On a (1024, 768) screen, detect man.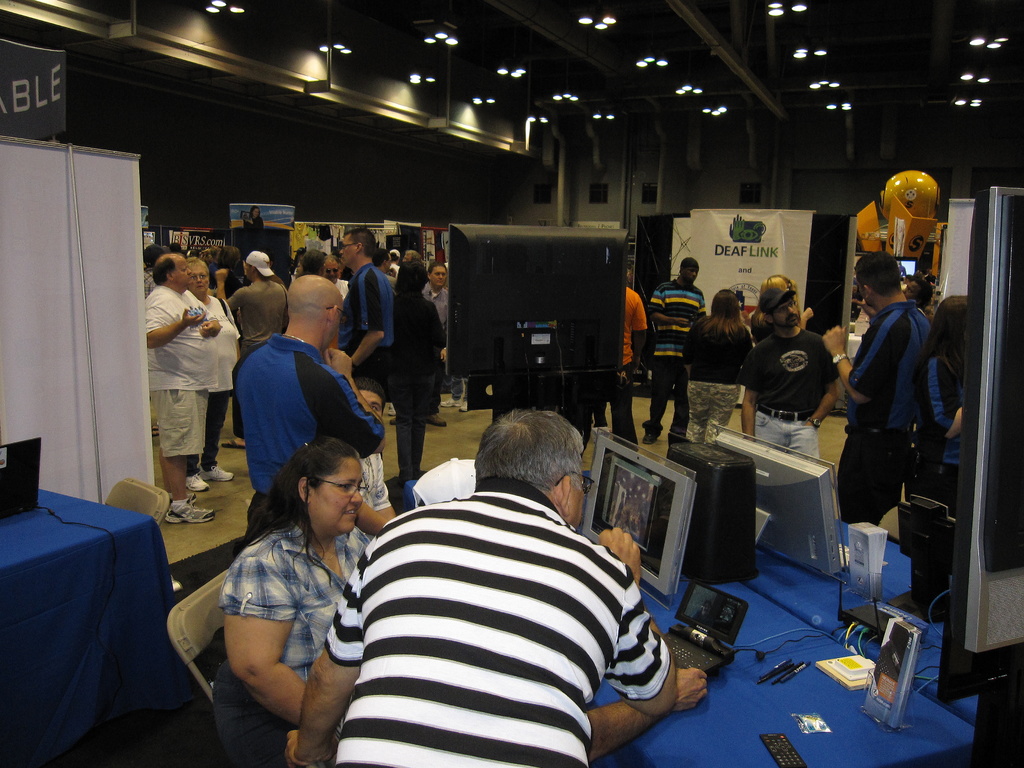
[x1=141, y1=250, x2=224, y2=519].
